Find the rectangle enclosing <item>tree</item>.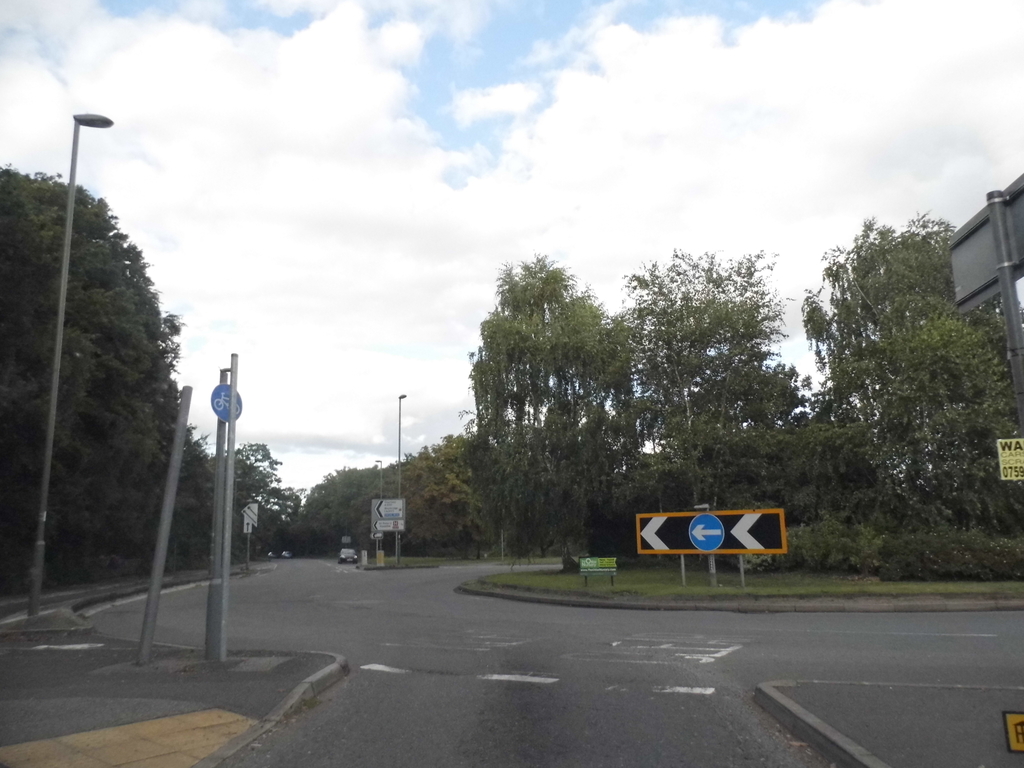
(left=10, top=122, right=193, bottom=633).
